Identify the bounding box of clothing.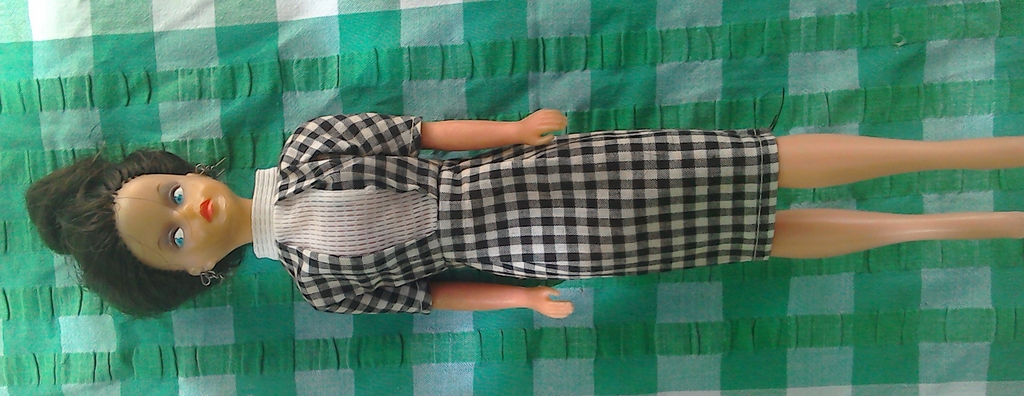
x1=205 y1=106 x2=888 y2=302.
